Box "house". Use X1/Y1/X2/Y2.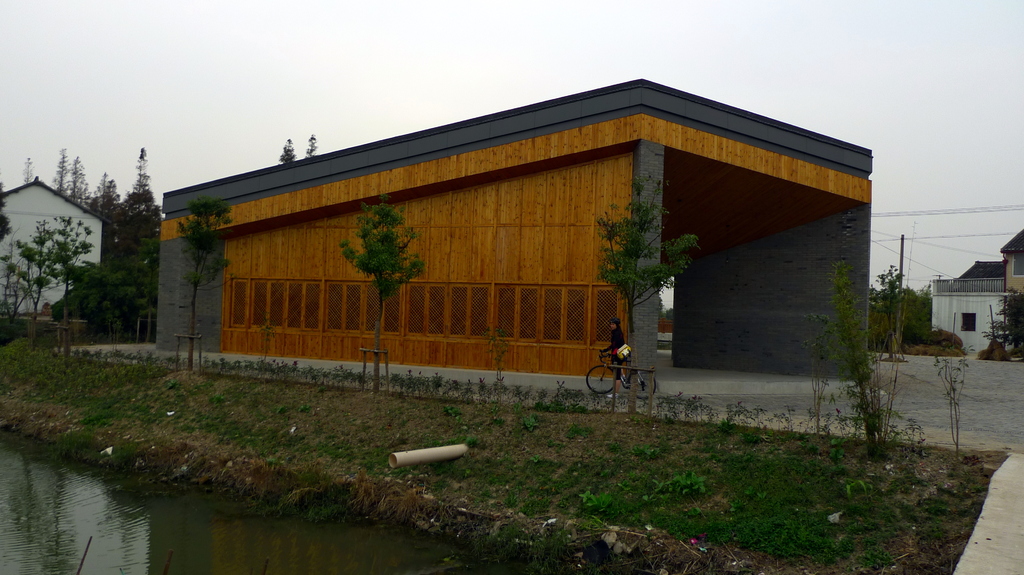
165/68/868/369.
